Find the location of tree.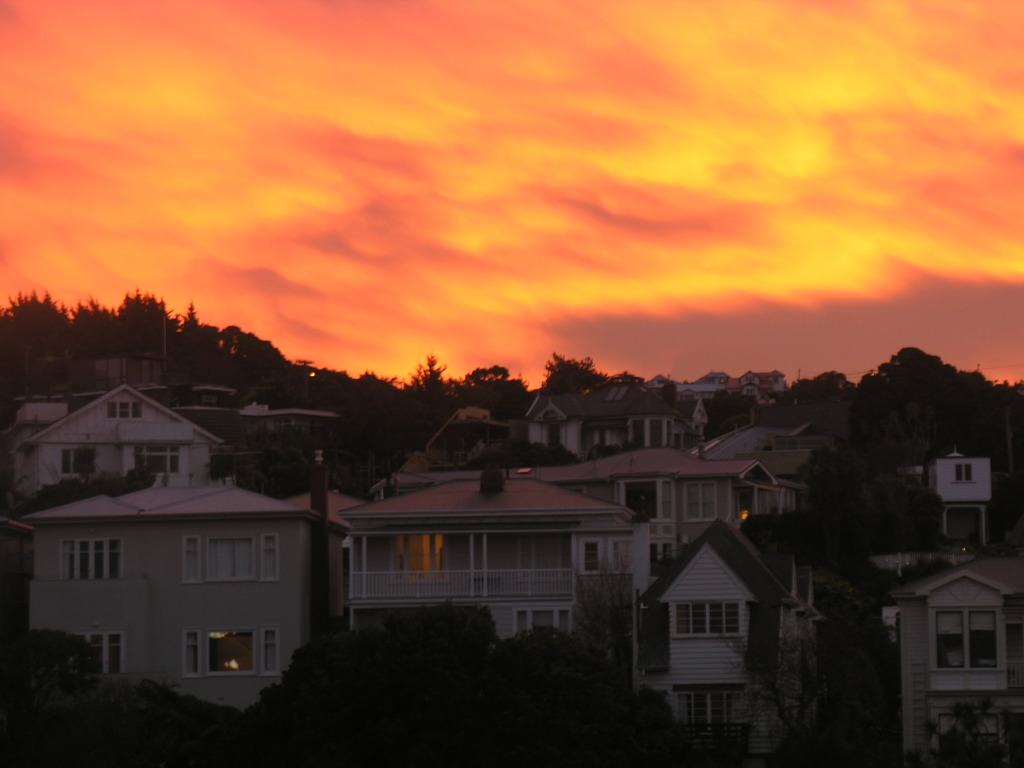
Location: [left=612, top=367, right=646, bottom=384].
